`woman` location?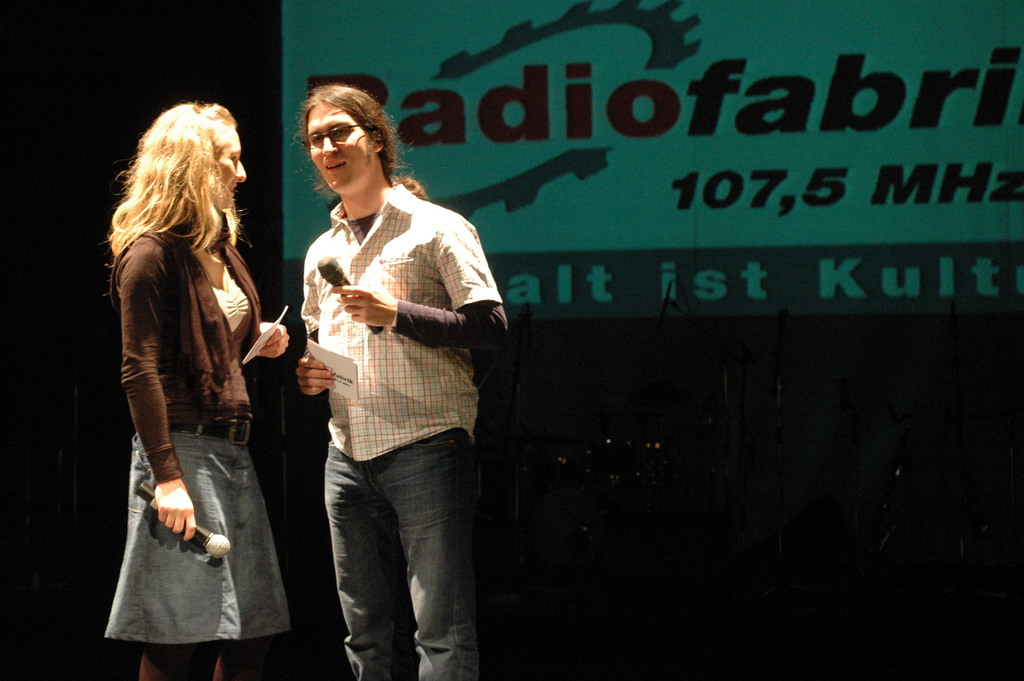
99,89,291,673
